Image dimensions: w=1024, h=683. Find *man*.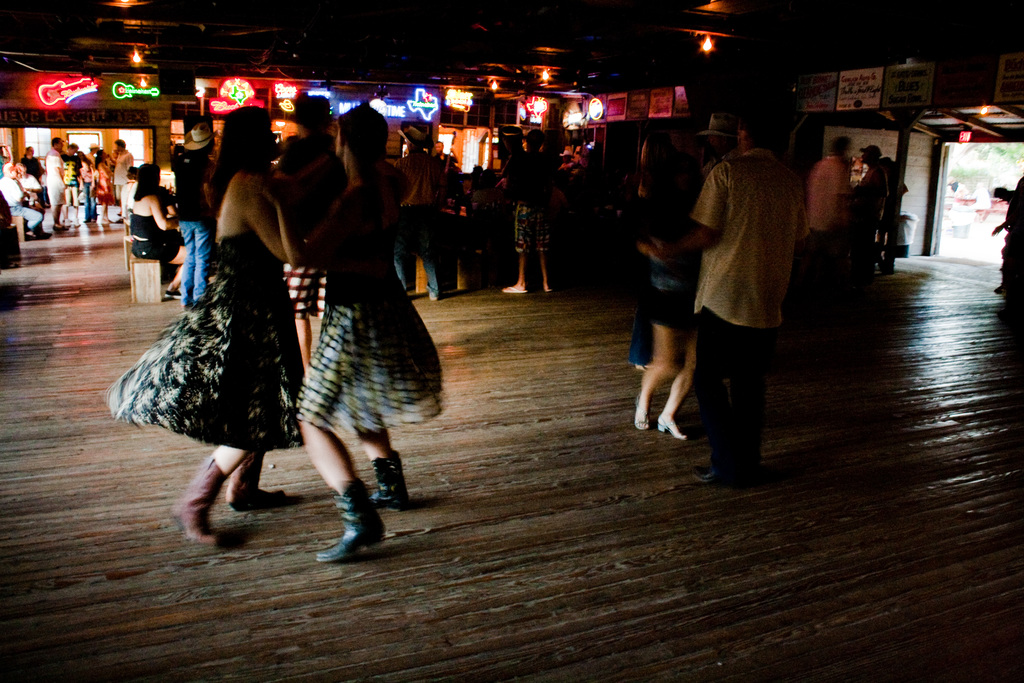
{"x1": 852, "y1": 143, "x2": 890, "y2": 276}.
